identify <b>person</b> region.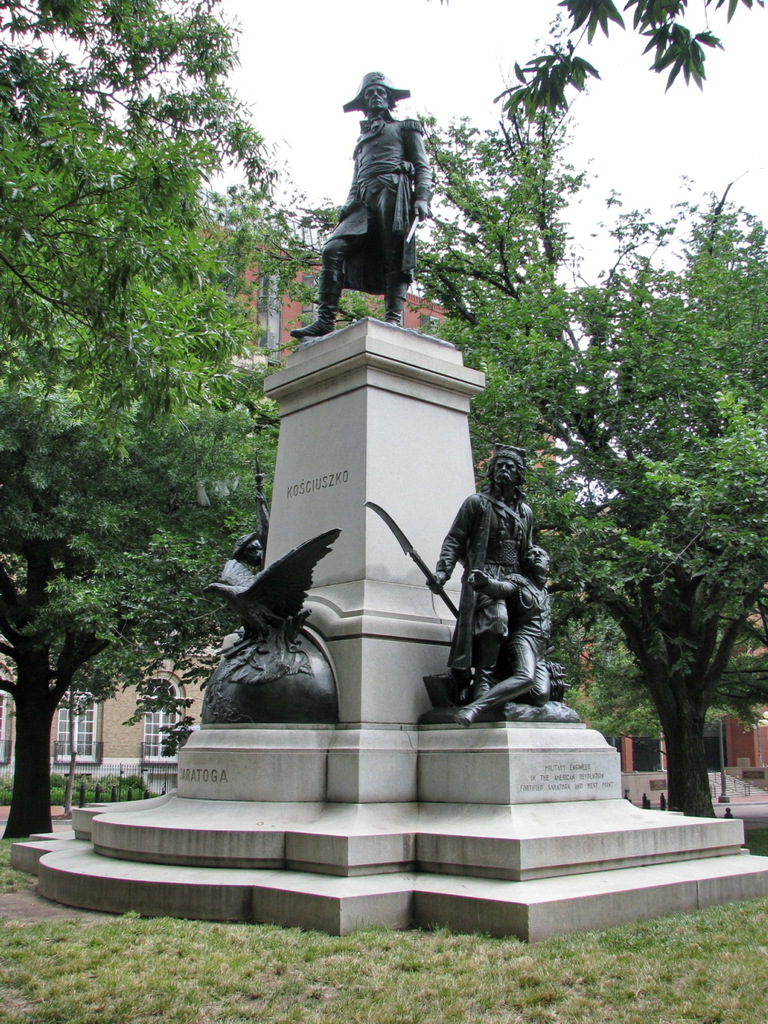
Region: <bbox>293, 70, 434, 343</bbox>.
